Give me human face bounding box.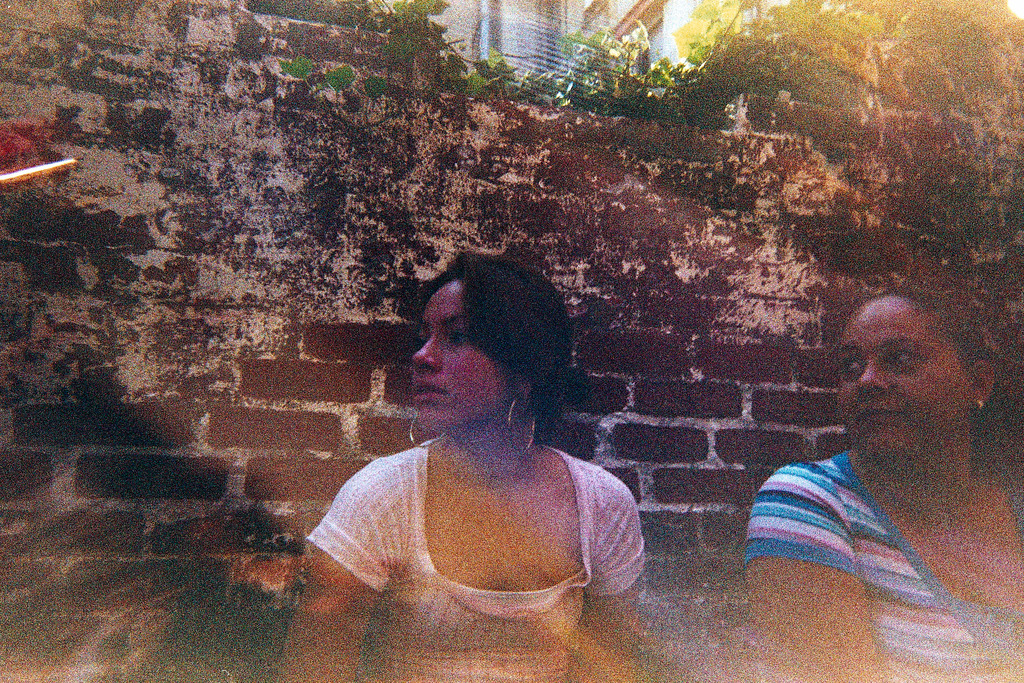
crop(838, 299, 961, 456).
